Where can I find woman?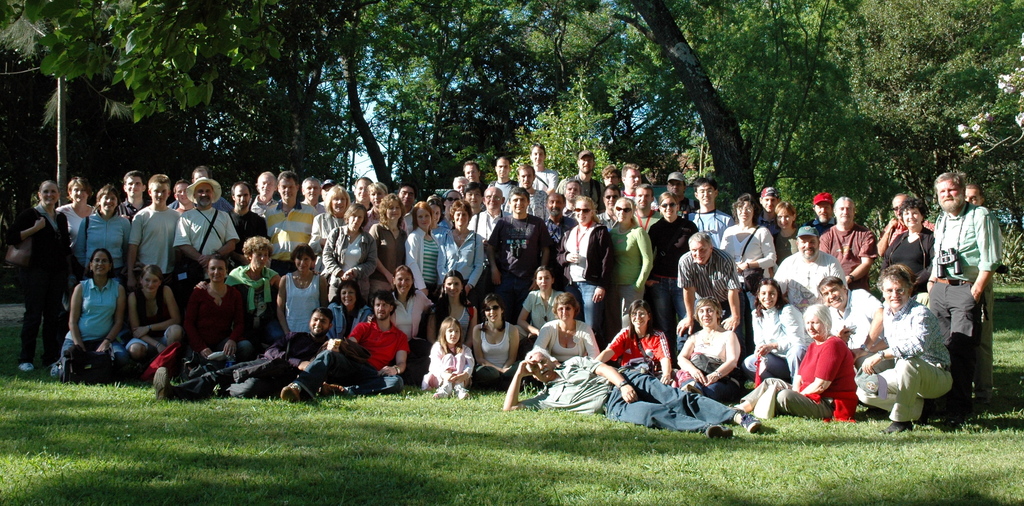
You can find it at (x1=10, y1=183, x2=71, y2=374).
